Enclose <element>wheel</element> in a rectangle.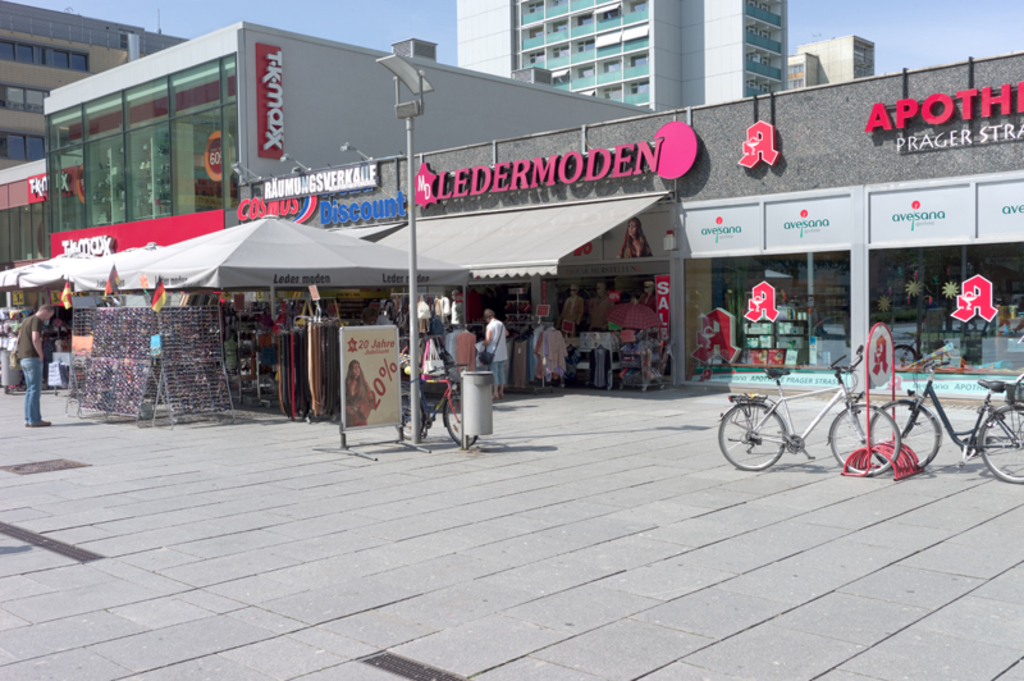
BBox(865, 399, 940, 466).
